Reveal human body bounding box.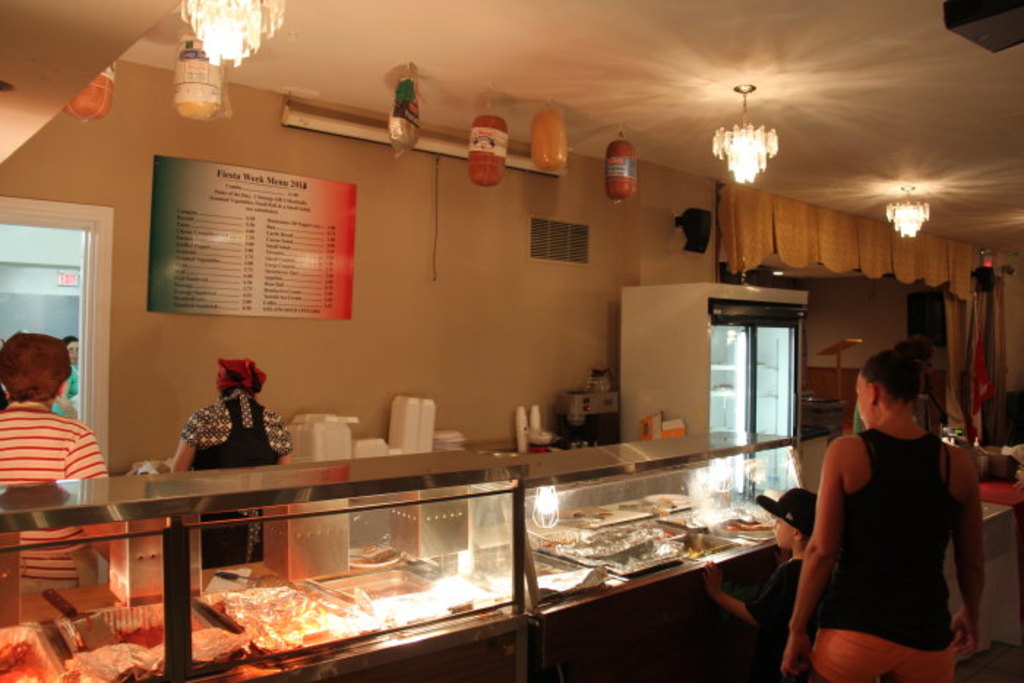
Revealed: (x1=167, y1=396, x2=295, y2=563).
